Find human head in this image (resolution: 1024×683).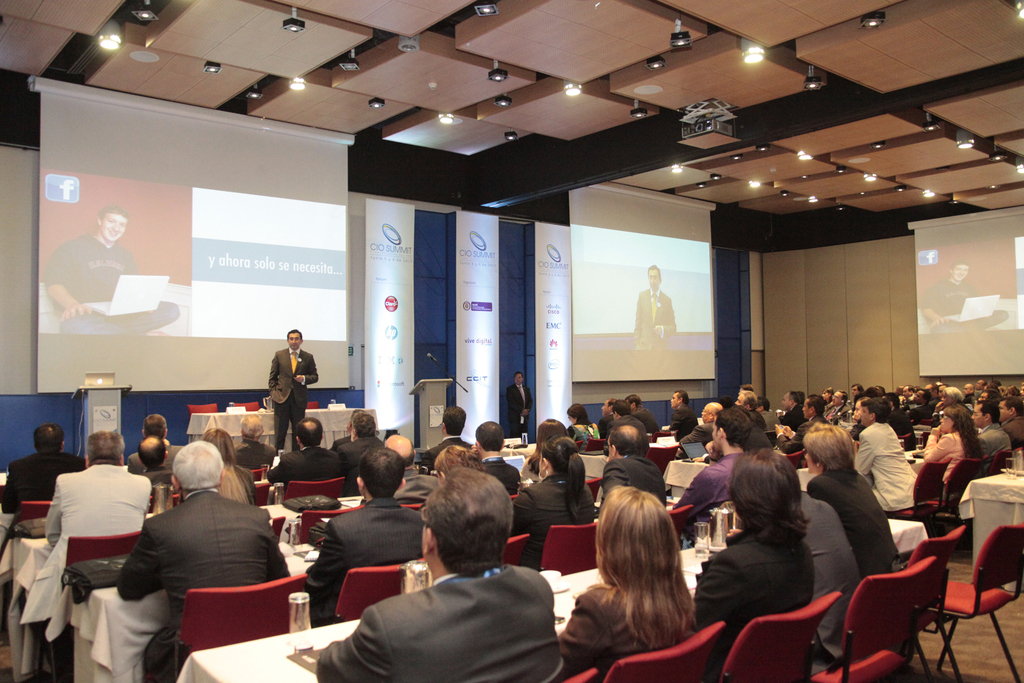
l=628, t=395, r=642, b=413.
